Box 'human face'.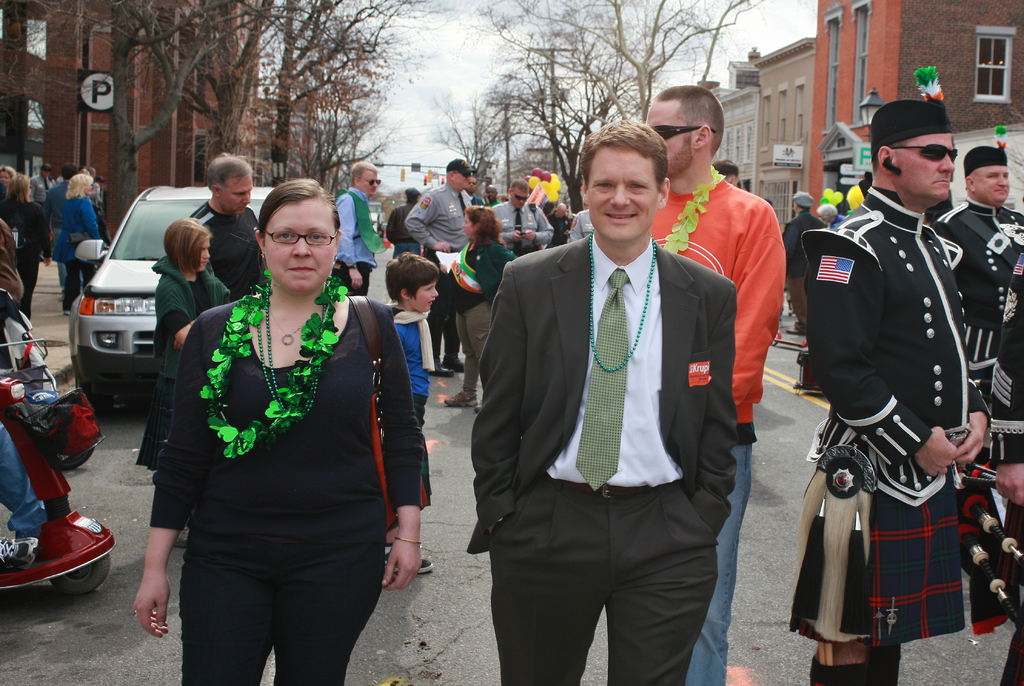
(262,199,341,293).
